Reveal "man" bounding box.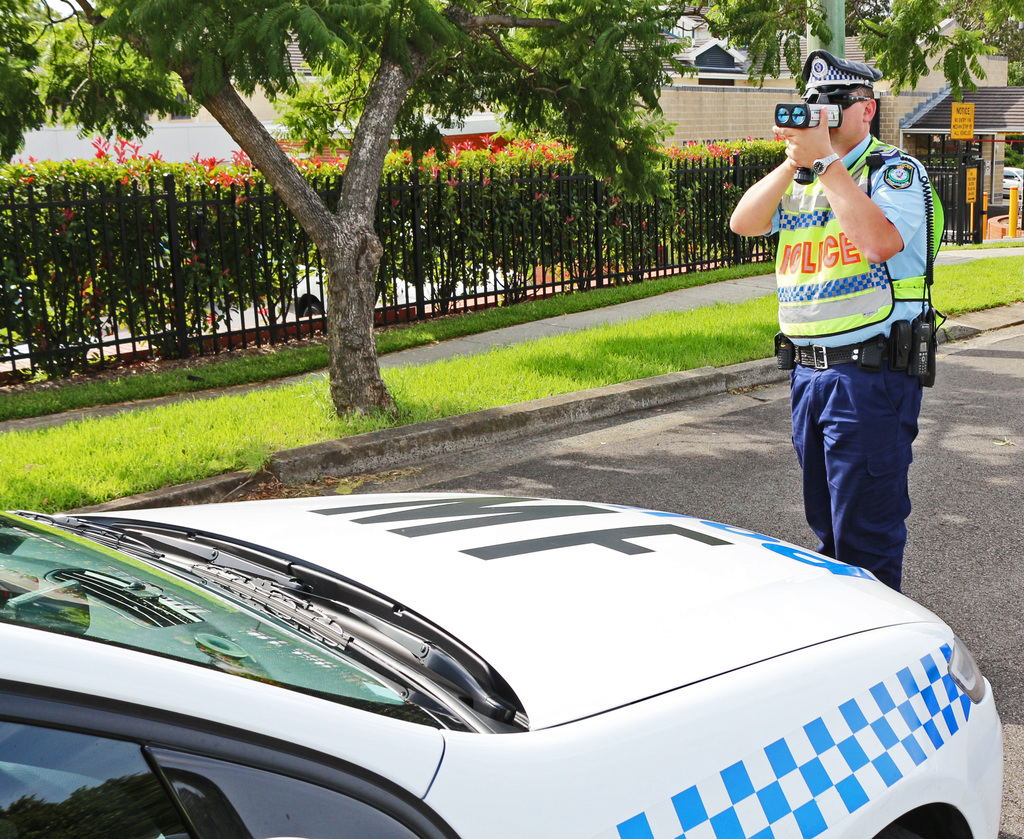
Revealed: {"x1": 744, "y1": 54, "x2": 954, "y2": 583}.
